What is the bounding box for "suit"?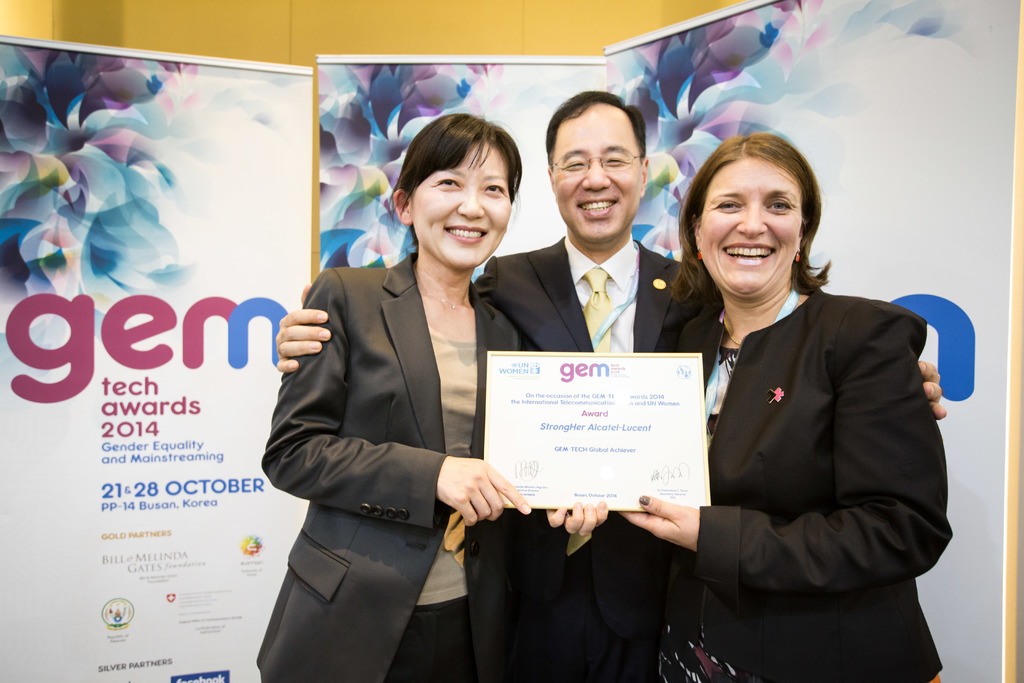
472:232:714:682.
